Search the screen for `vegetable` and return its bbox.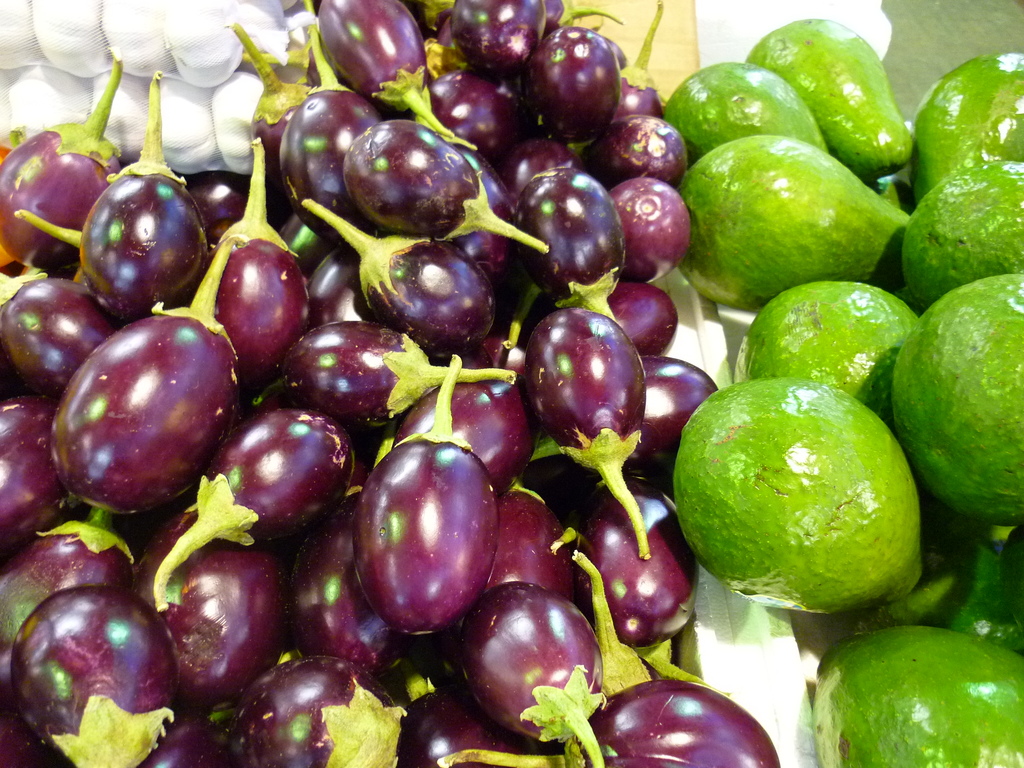
Found: locate(680, 382, 920, 609).
